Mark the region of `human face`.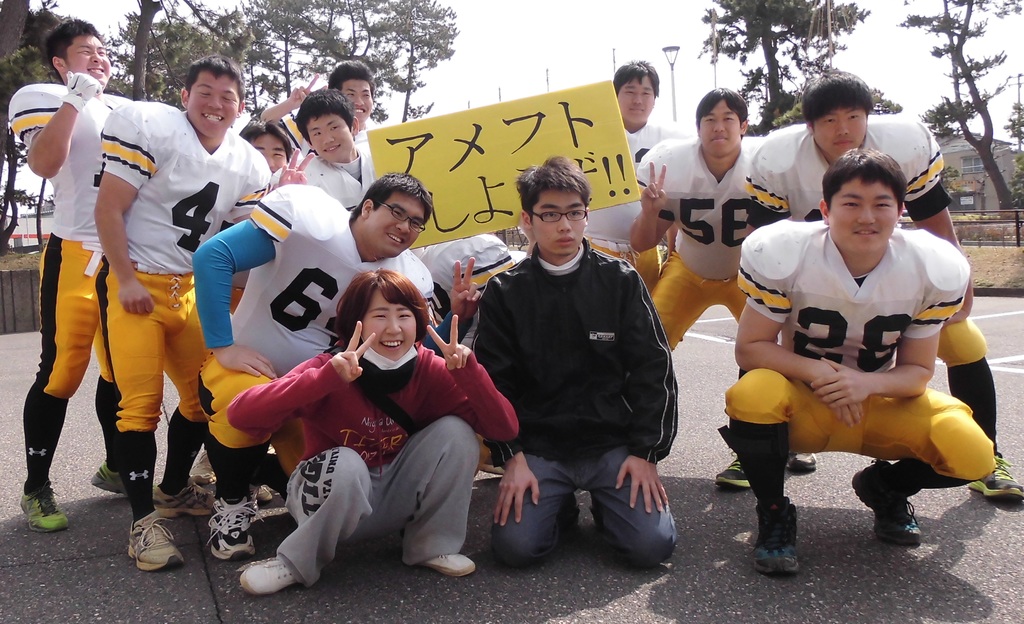
Region: {"left": 244, "top": 135, "right": 288, "bottom": 172}.
